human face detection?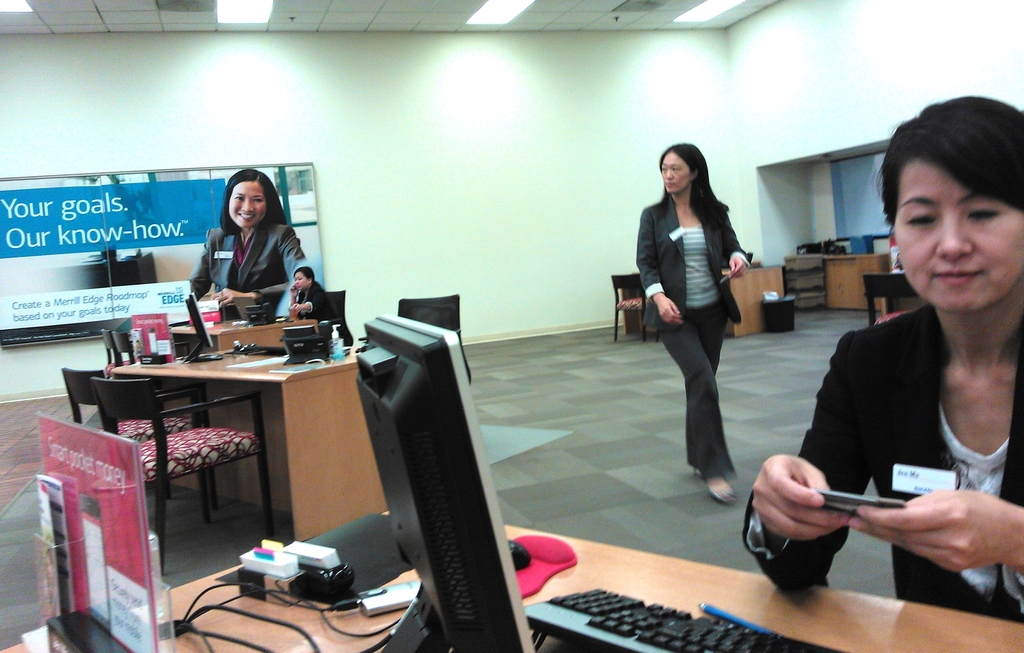
left=893, top=162, right=1023, bottom=316
